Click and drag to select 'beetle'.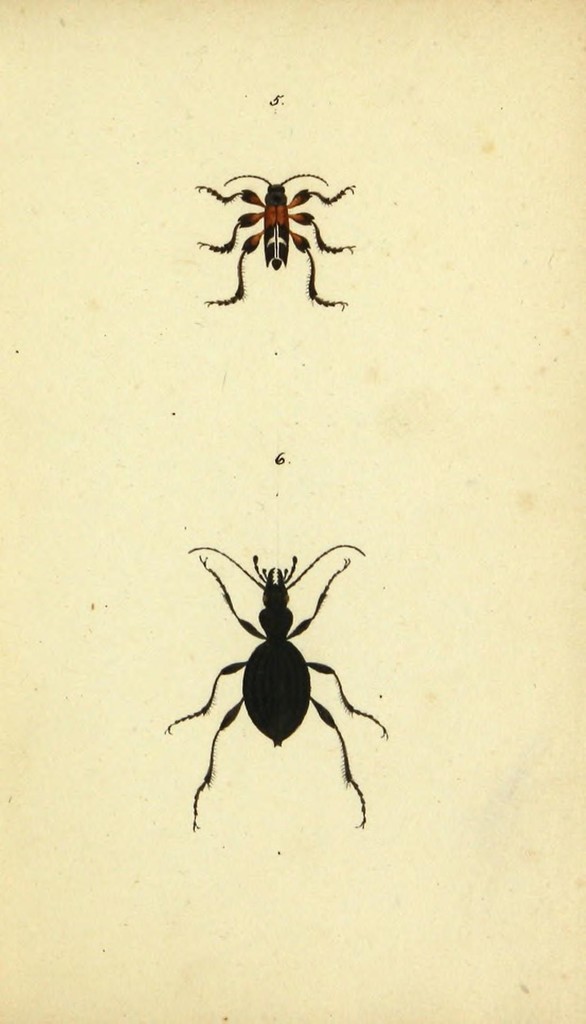
Selection: <bbox>179, 557, 399, 837</bbox>.
